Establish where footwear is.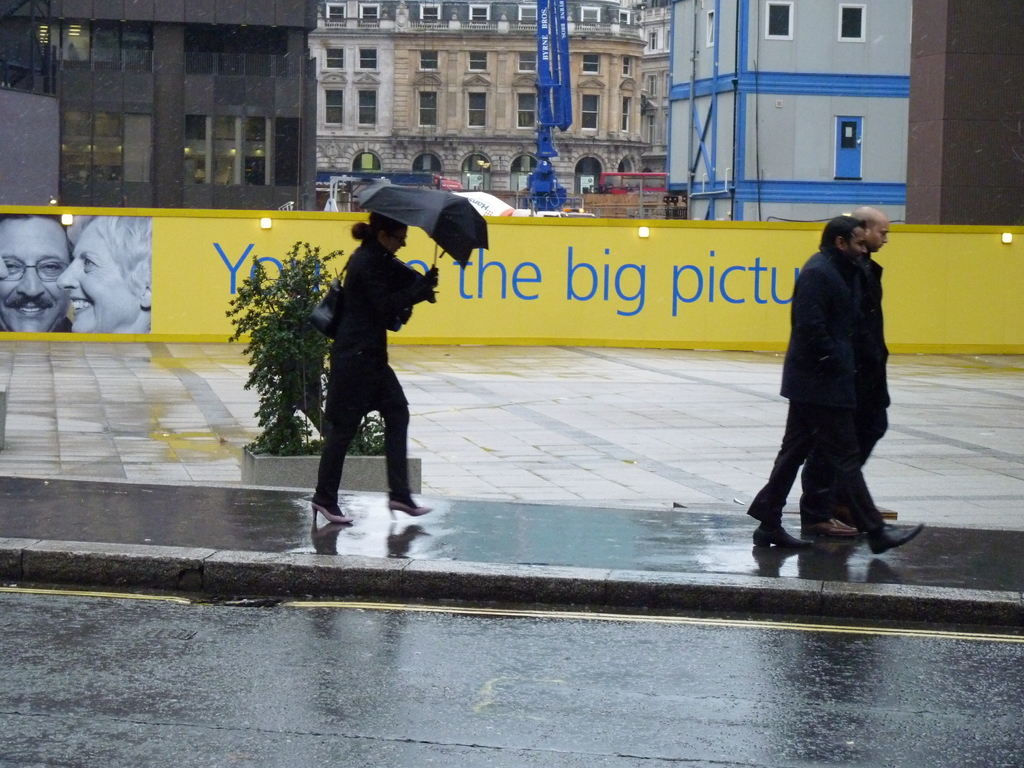
Established at BBox(308, 497, 355, 527).
